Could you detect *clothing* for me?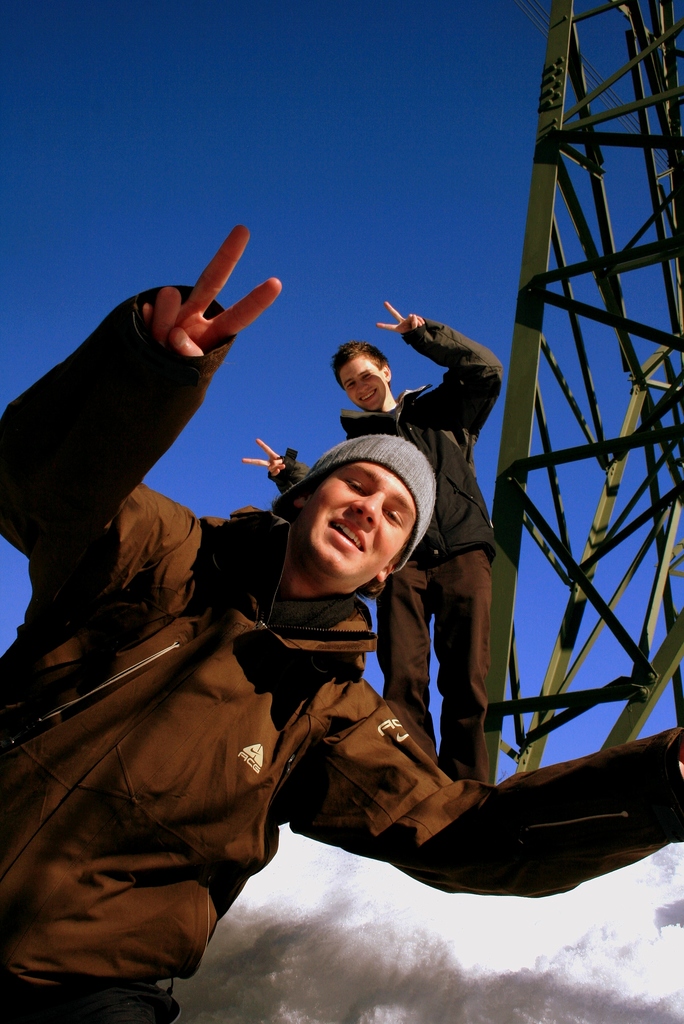
Detection result: [x1=0, y1=274, x2=683, y2=1018].
